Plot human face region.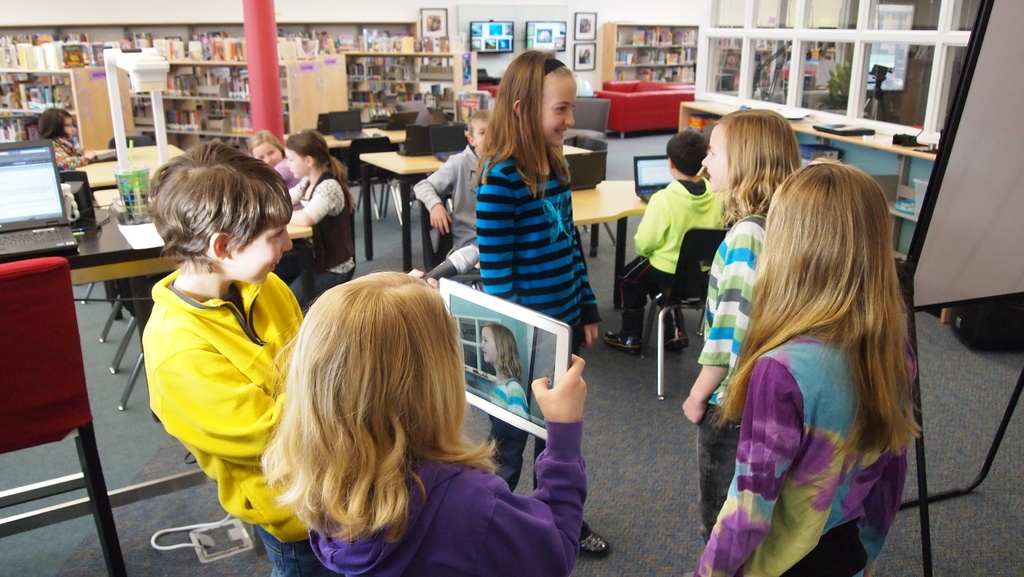
Plotted at x1=532 y1=66 x2=572 y2=146.
